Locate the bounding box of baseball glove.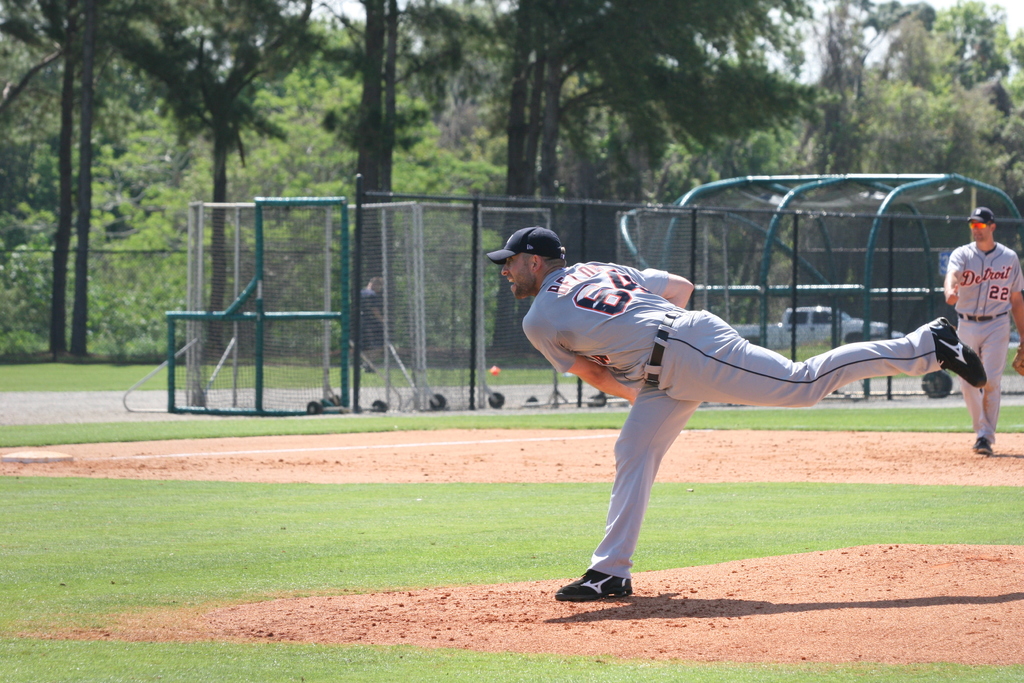
Bounding box: region(1011, 342, 1023, 375).
